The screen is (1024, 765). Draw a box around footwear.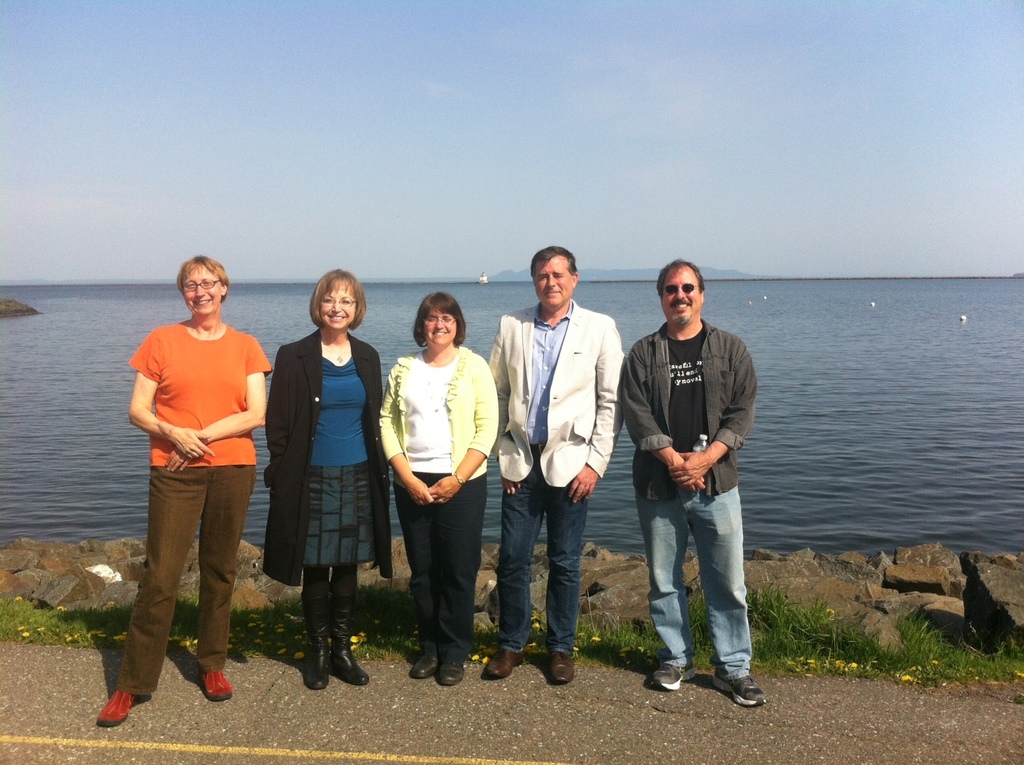
locate(709, 666, 770, 705).
